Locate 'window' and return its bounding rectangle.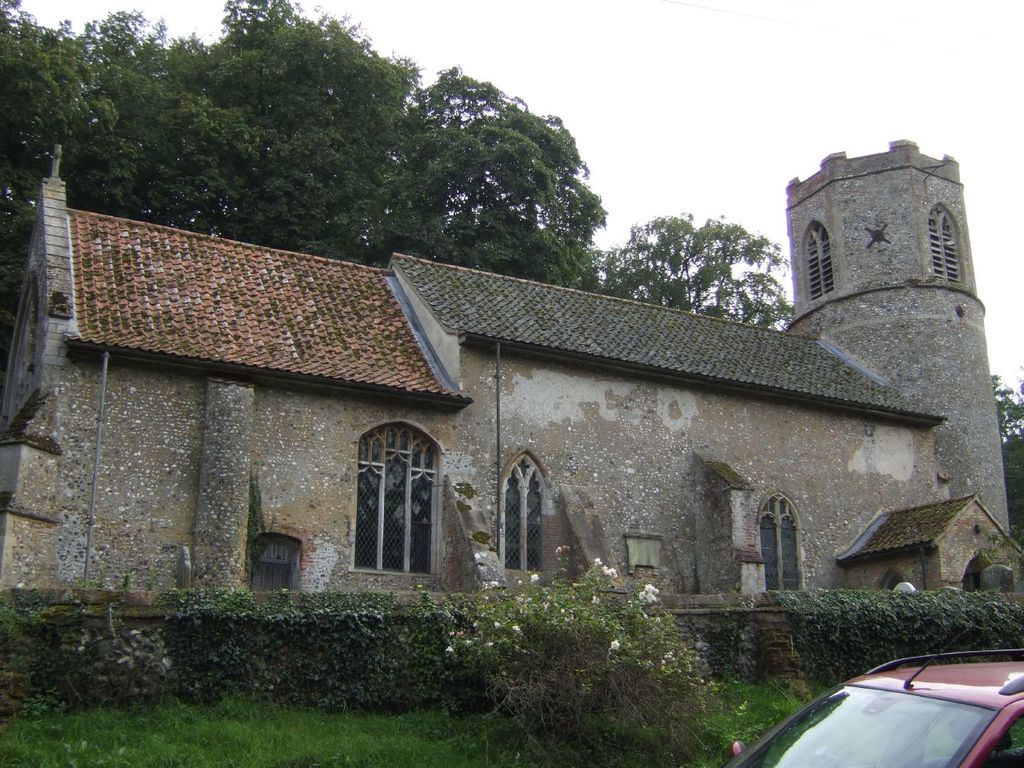
rect(245, 518, 313, 604).
